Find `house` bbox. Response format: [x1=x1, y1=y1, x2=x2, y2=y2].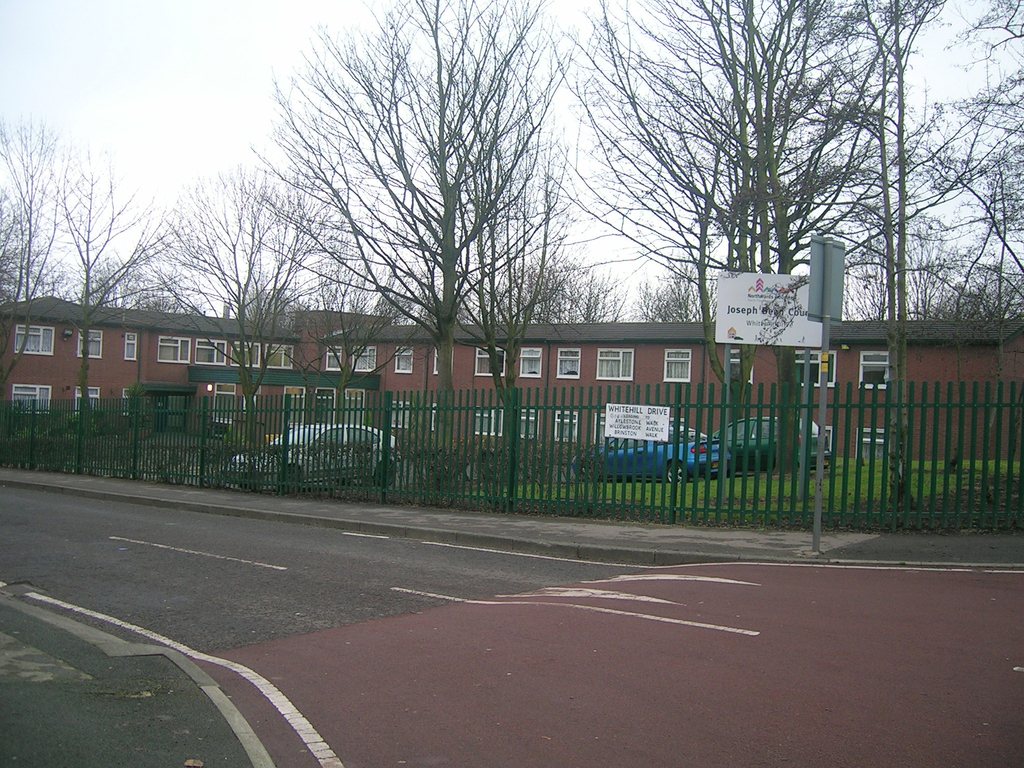
[x1=717, y1=317, x2=1023, y2=463].
